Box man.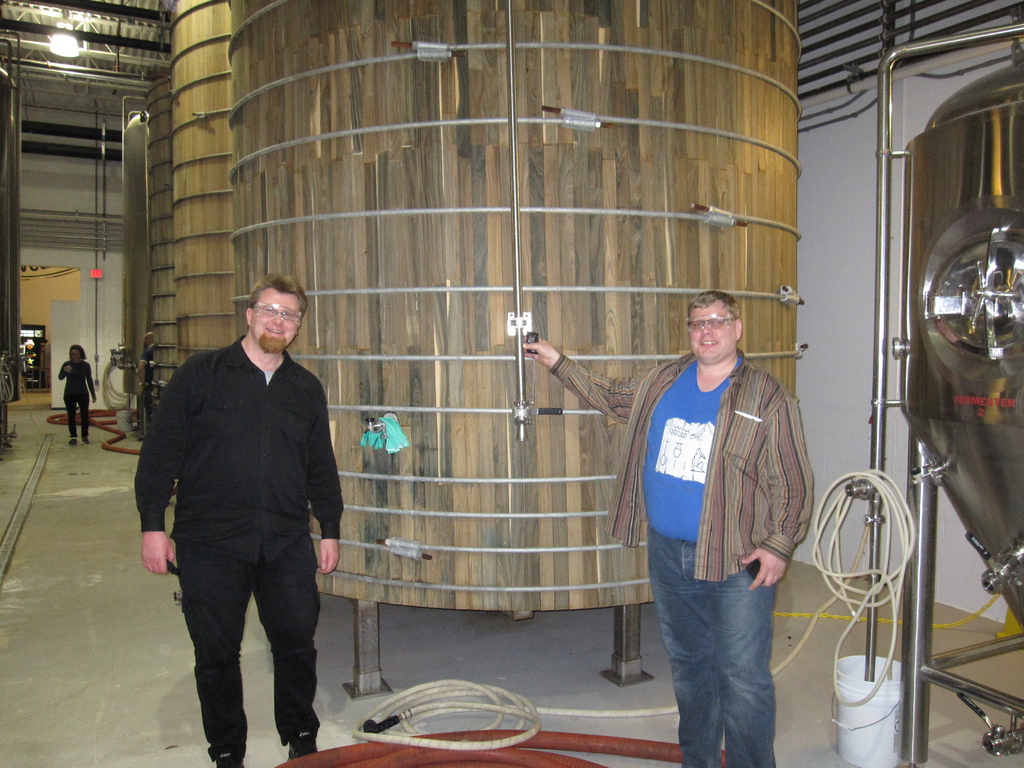
left=111, top=298, right=357, bottom=765.
